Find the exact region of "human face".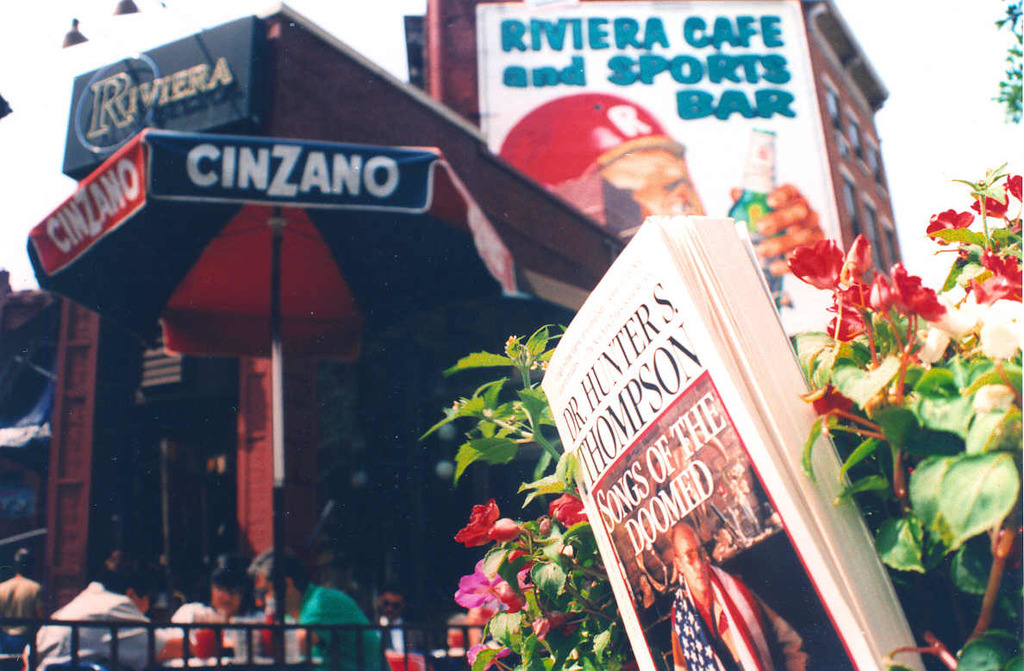
Exact region: (left=598, top=145, right=721, bottom=222).
